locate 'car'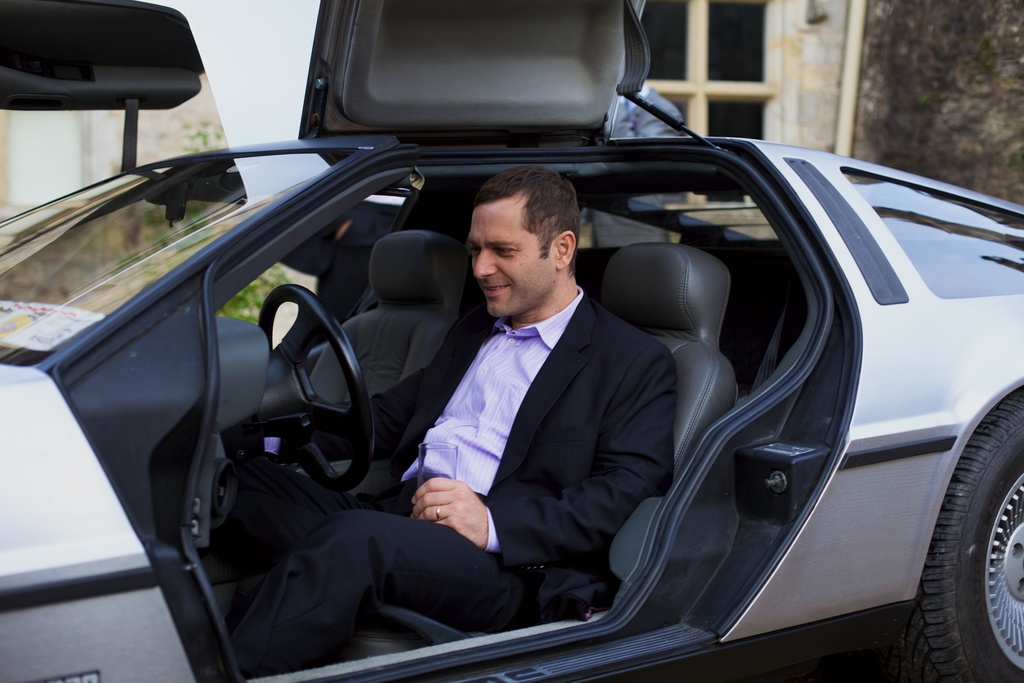
BBox(33, 15, 954, 682)
